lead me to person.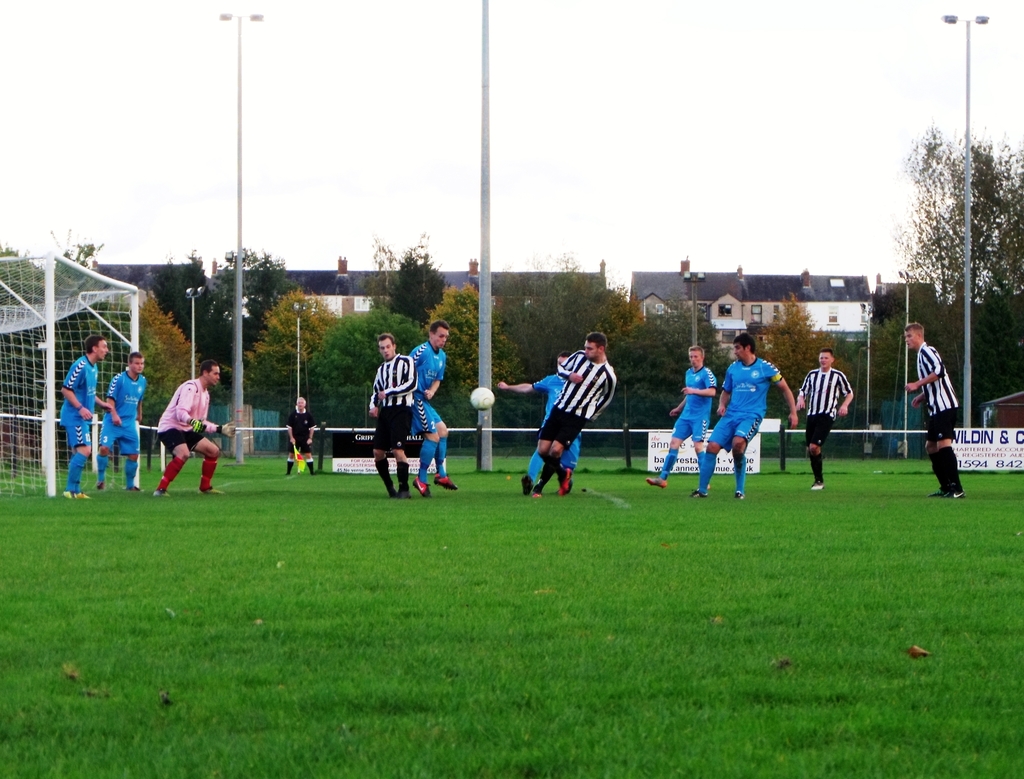
Lead to Rect(644, 341, 719, 488).
